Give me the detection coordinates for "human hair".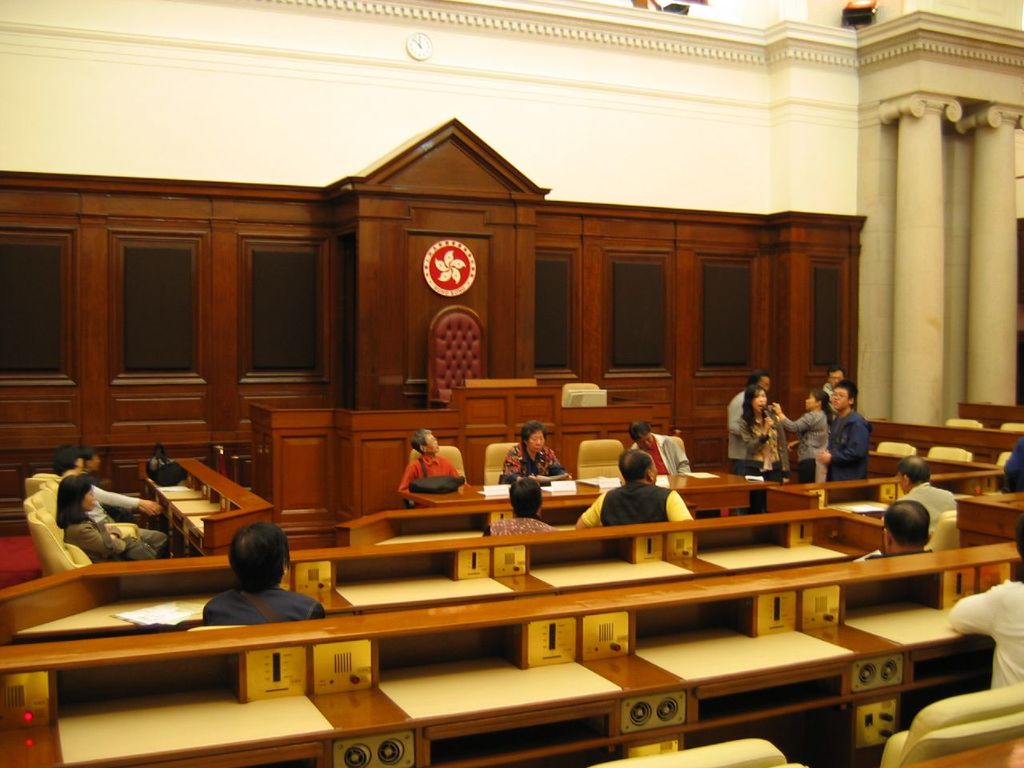
739/386/770/425.
